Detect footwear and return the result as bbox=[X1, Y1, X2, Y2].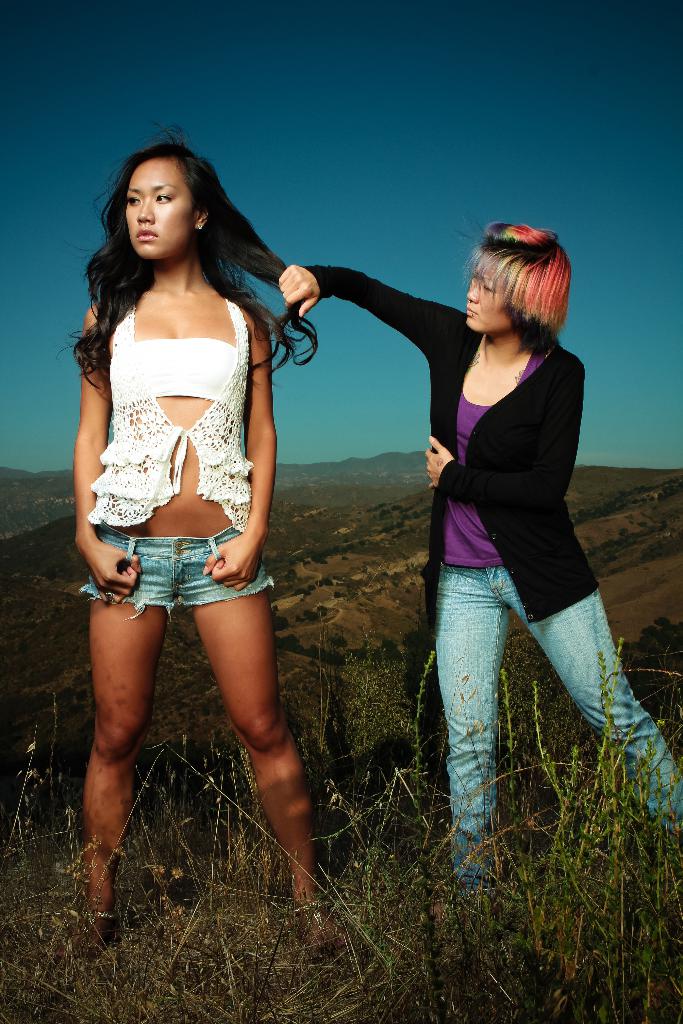
bbox=[294, 884, 349, 957].
